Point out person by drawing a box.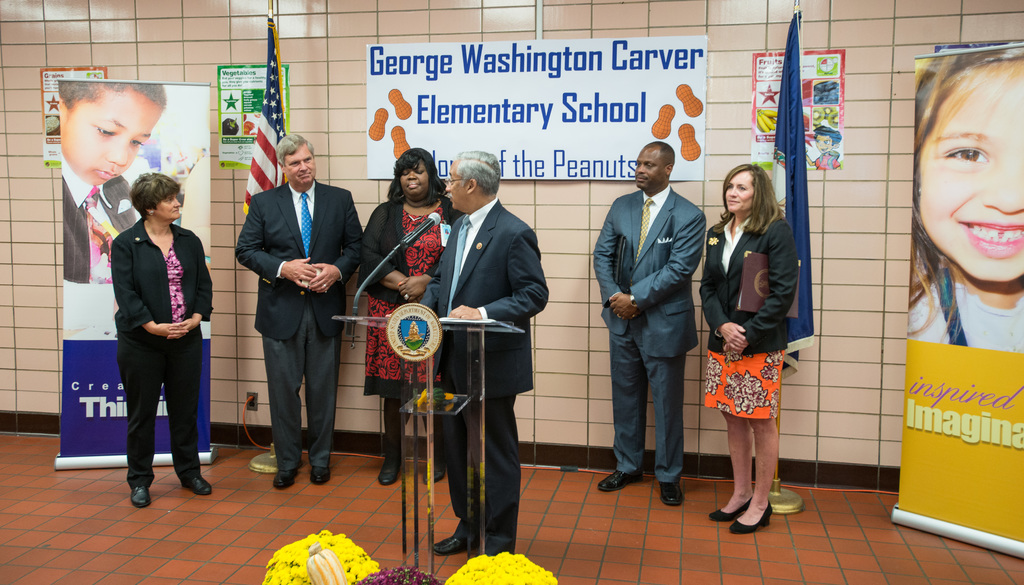
Rect(109, 172, 211, 505).
